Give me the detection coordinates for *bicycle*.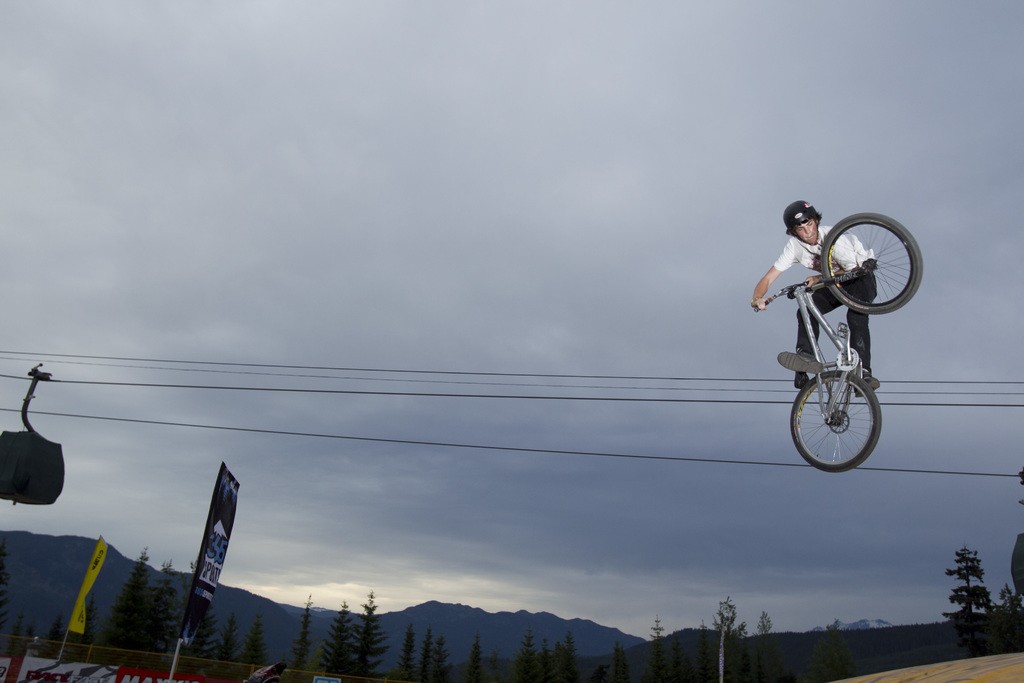
{"left": 778, "top": 238, "right": 909, "bottom": 474}.
